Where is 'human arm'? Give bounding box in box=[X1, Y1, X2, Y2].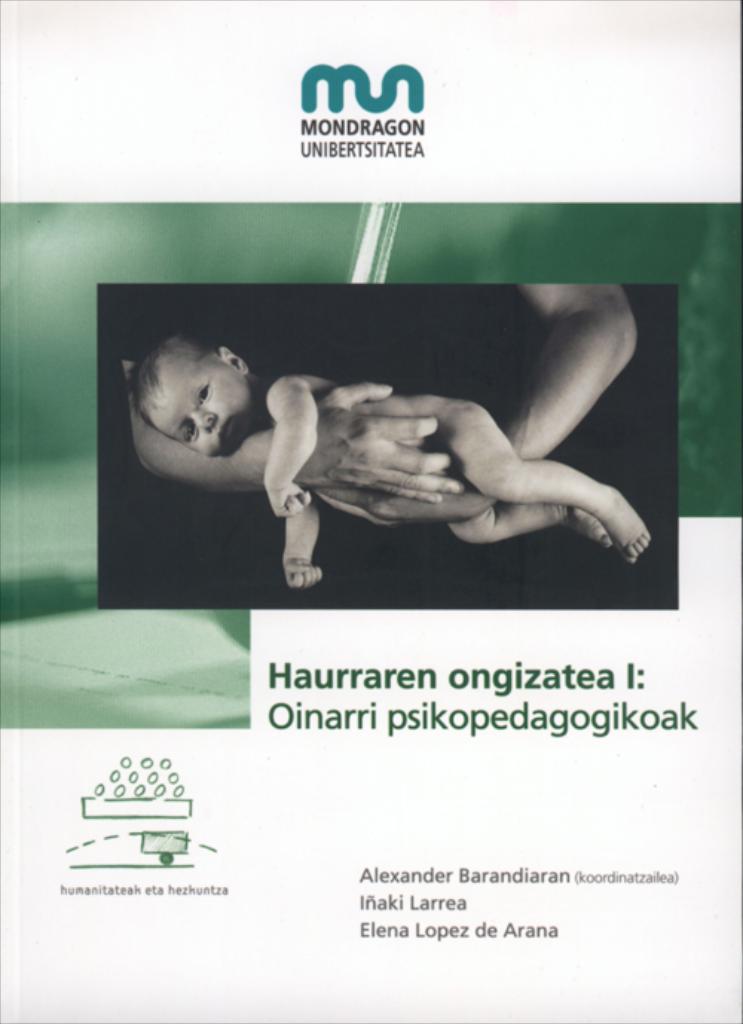
box=[293, 284, 646, 526].
